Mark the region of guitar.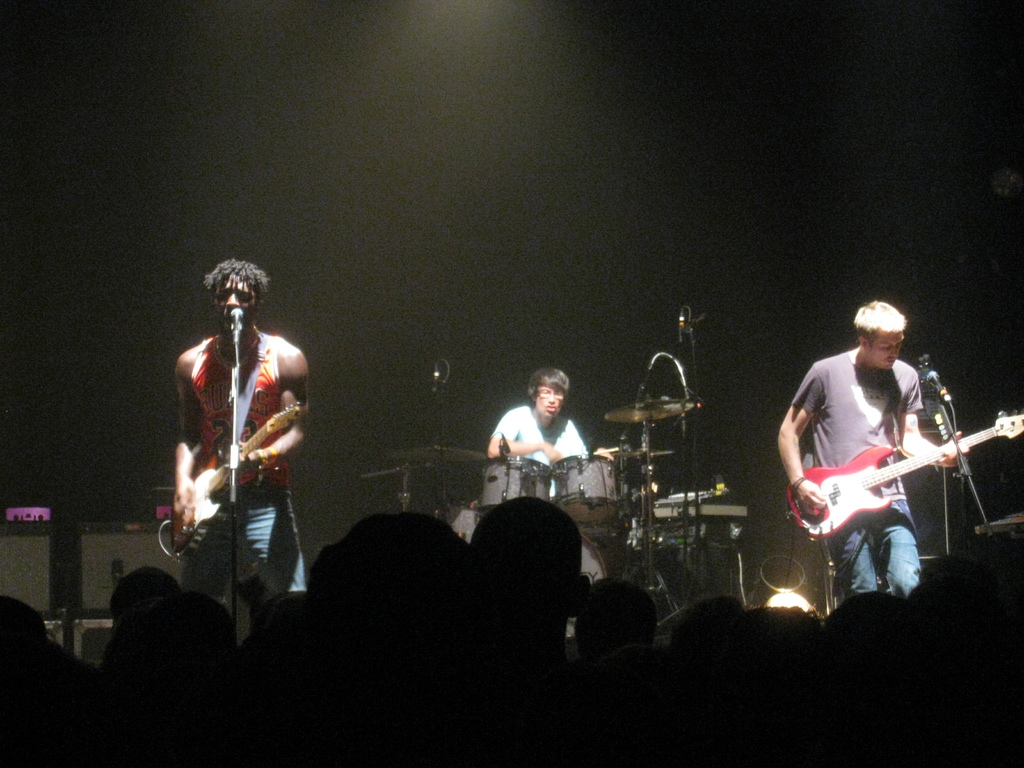
Region: <region>170, 399, 304, 577</region>.
